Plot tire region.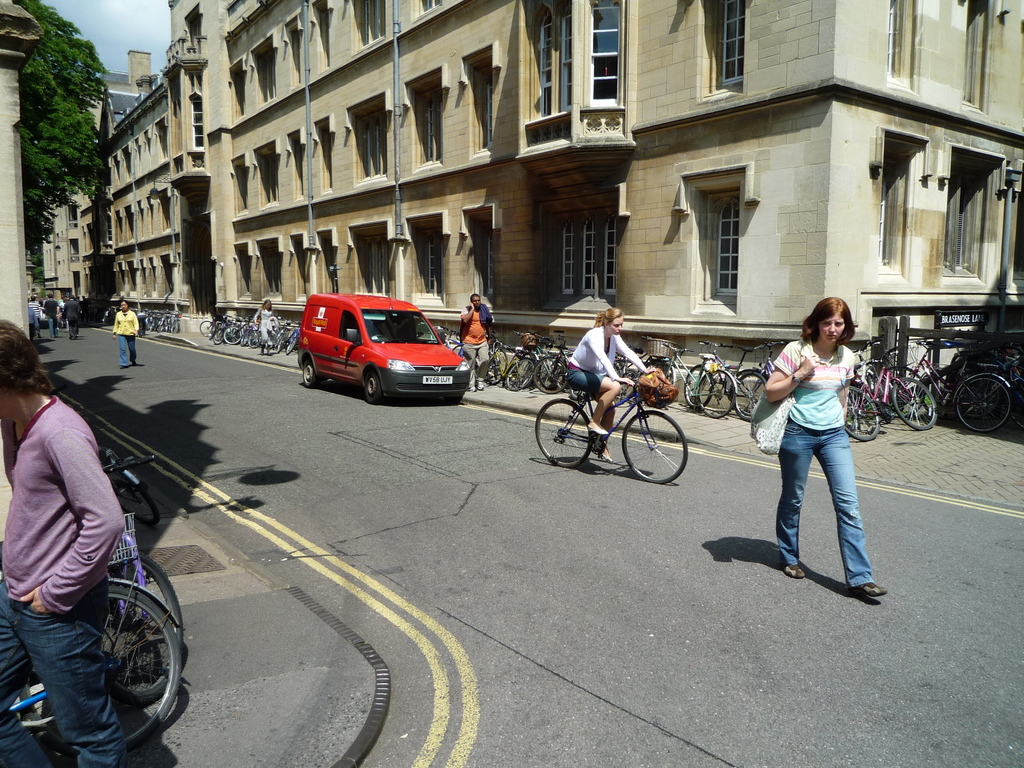
Plotted at l=54, t=318, r=63, b=333.
